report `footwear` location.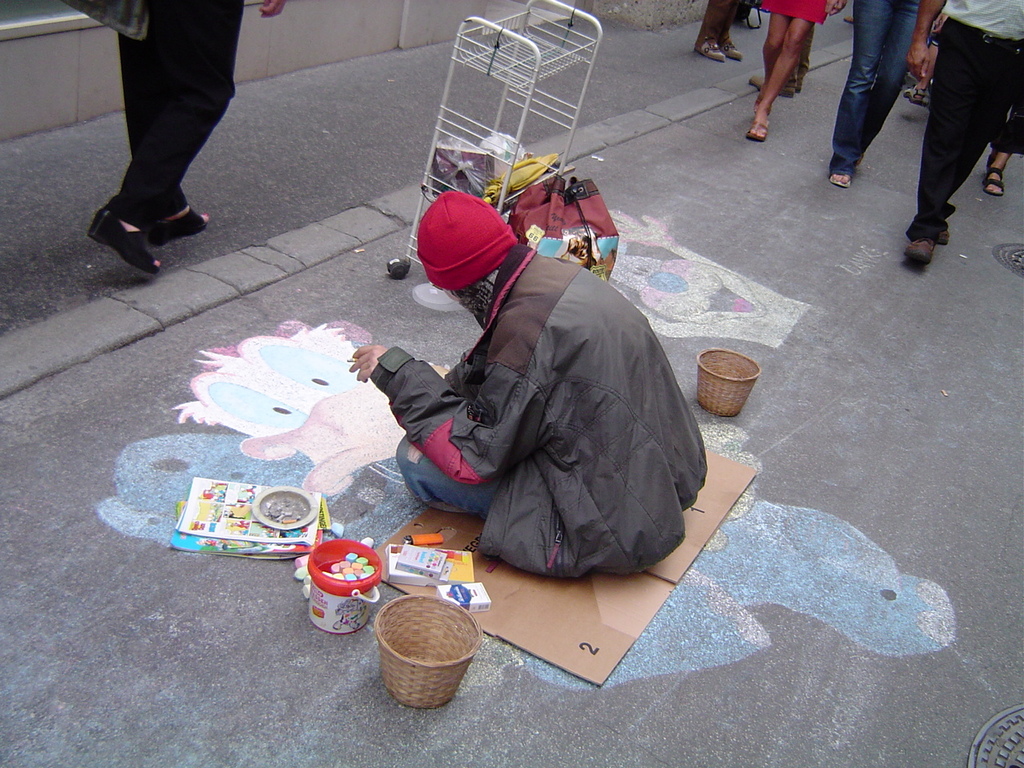
Report: <bbox>938, 231, 952, 249</bbox>.
